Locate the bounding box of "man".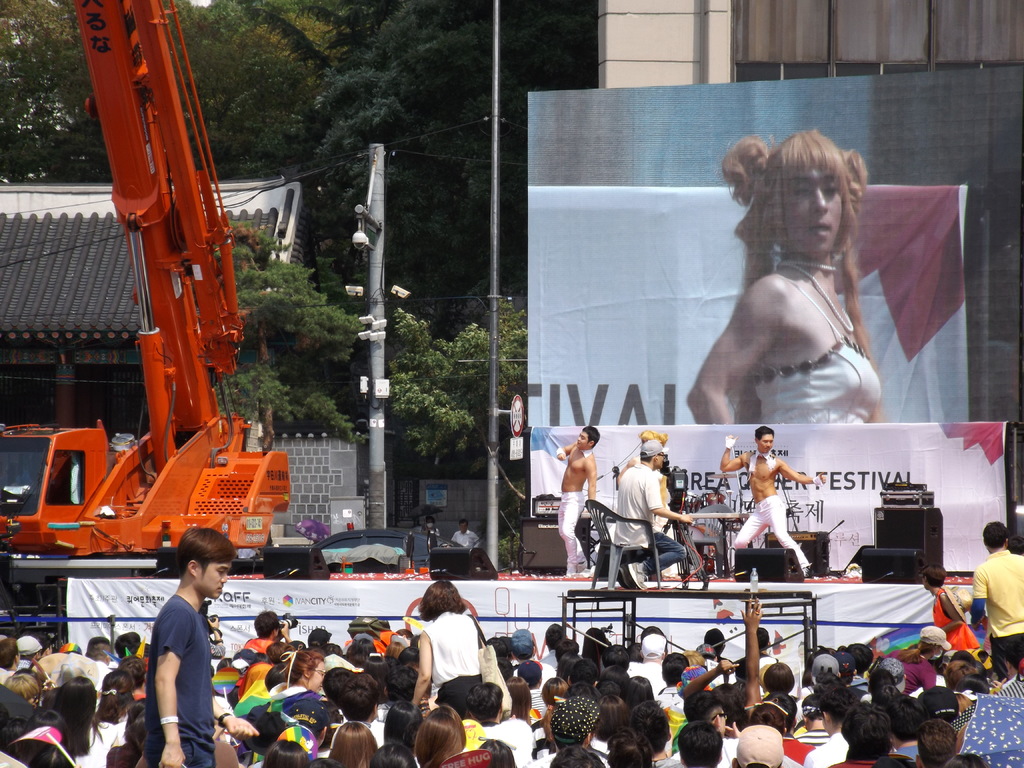
Bounding box: {"x1": 677, "y1": 721, "x2": 724, "y2": 767}.
